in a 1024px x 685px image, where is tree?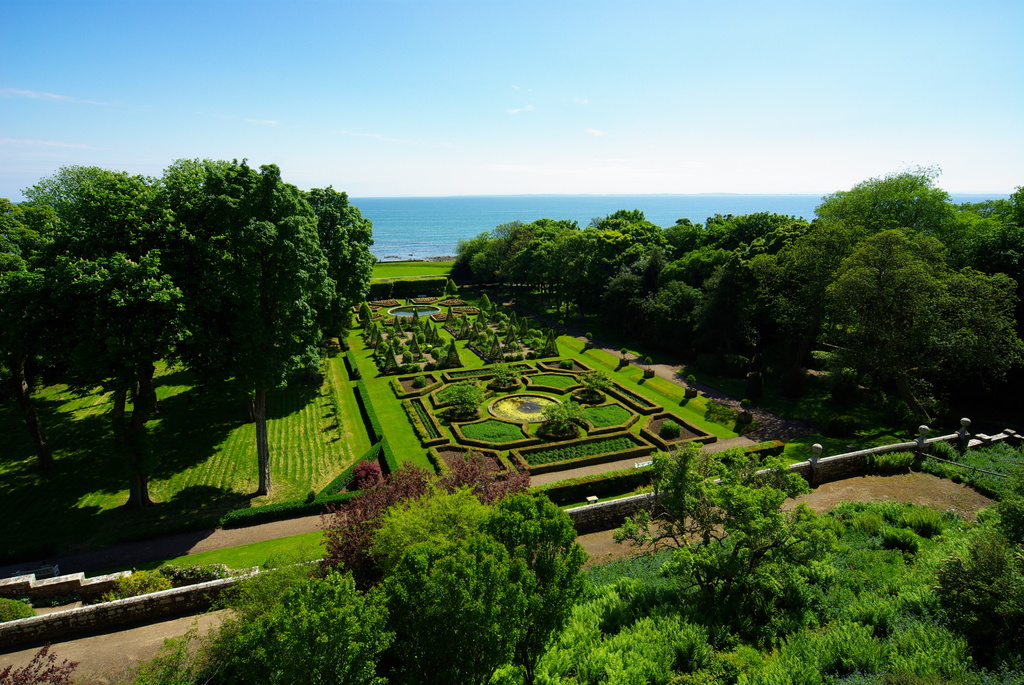
(200,566,397,684).
